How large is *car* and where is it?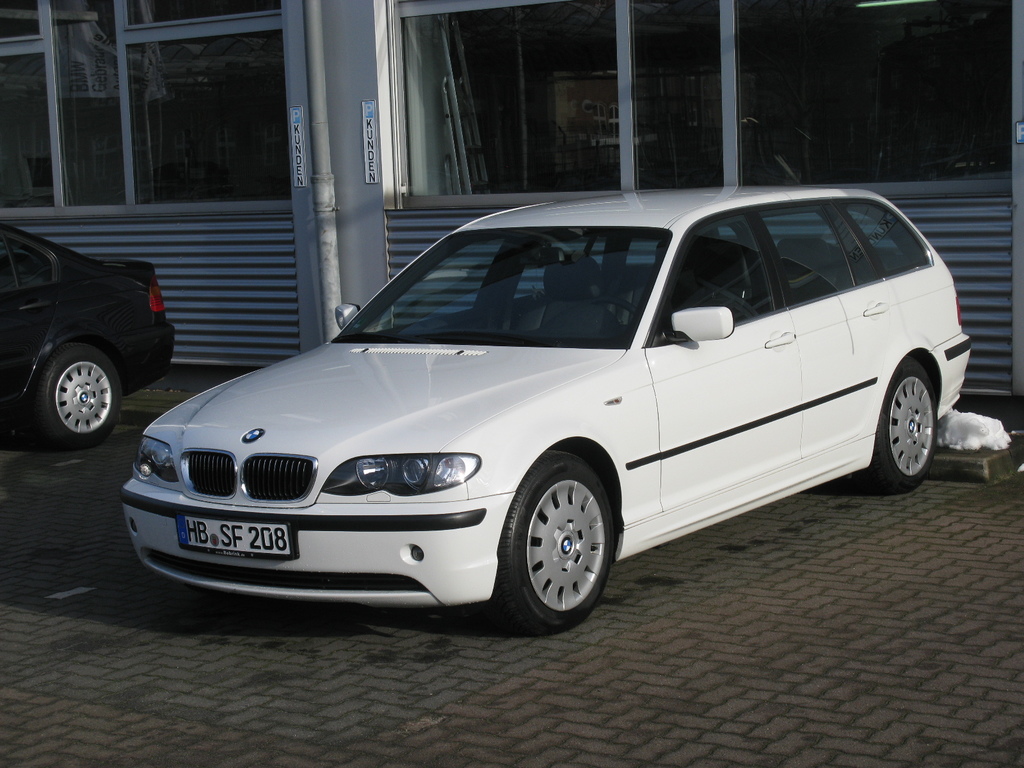
Bounding box: pyautogui.locateOnScreen(122, 188, 971, 640).
